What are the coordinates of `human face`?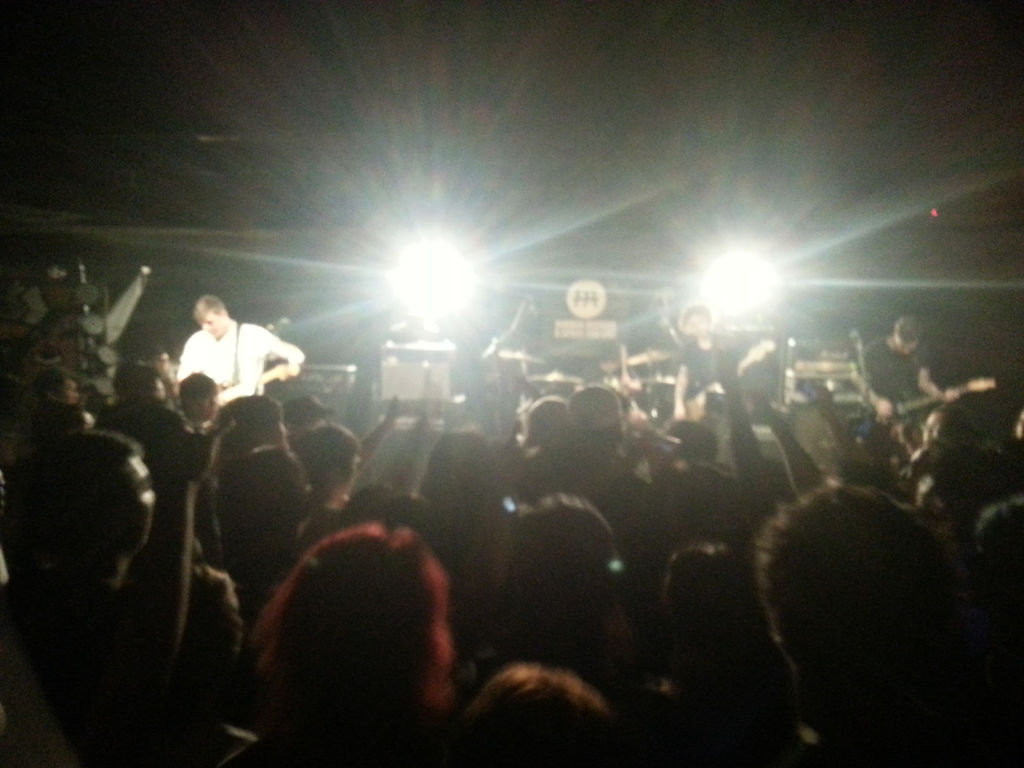
detection(198, 308, 228, 340).
